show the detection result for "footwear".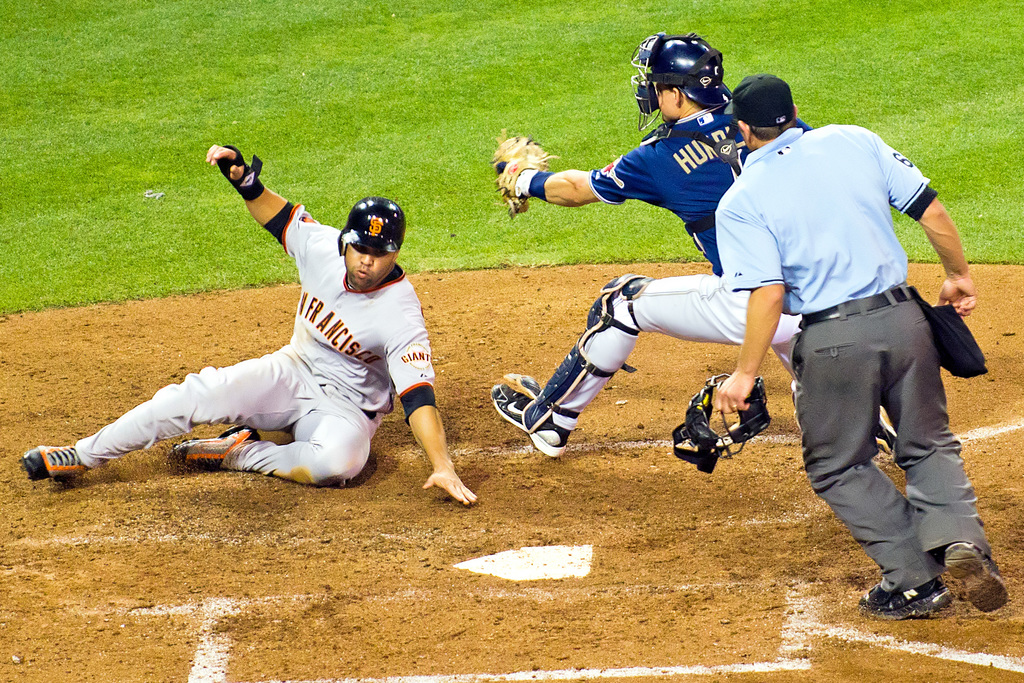
<bbox>943, 538, 1009, 618</bbox>.
